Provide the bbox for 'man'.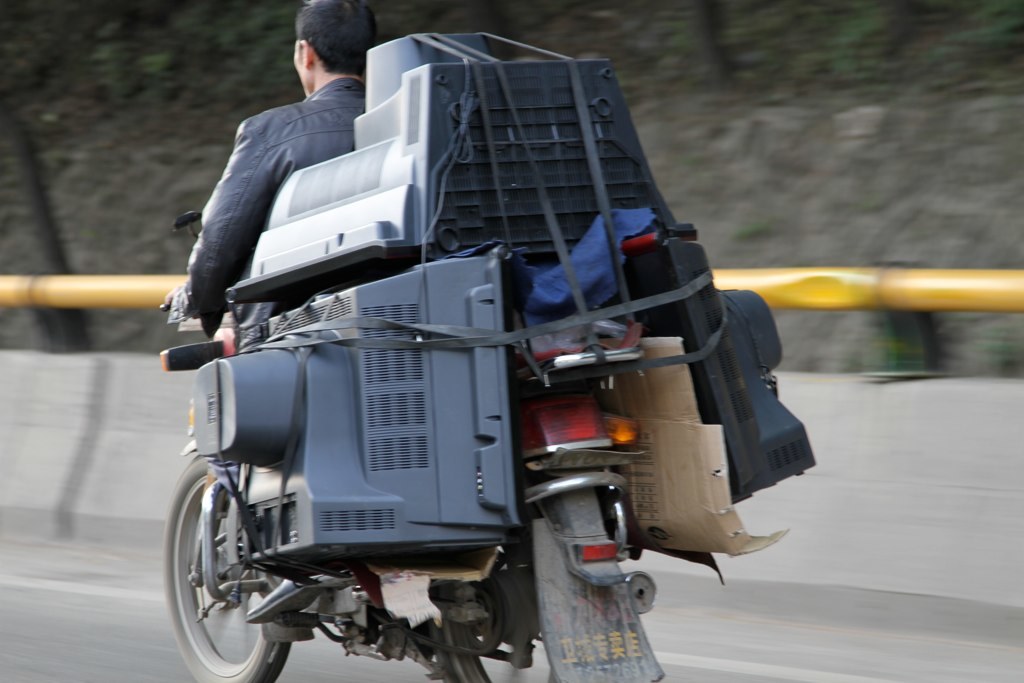
region(165, 18, 416, 345).
